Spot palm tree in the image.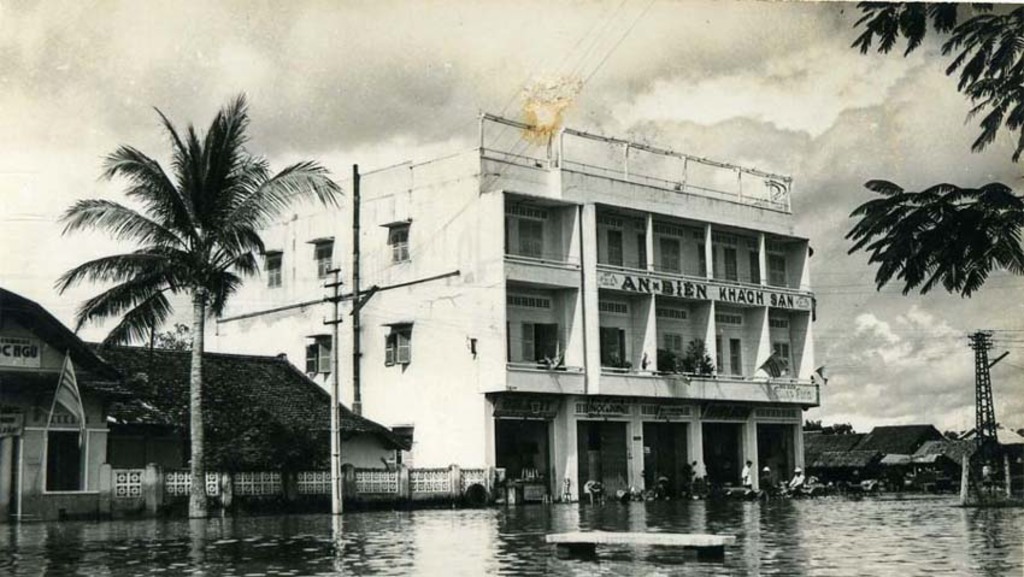
palm tree found at left=16, top=93, right=357, bottom=535.
